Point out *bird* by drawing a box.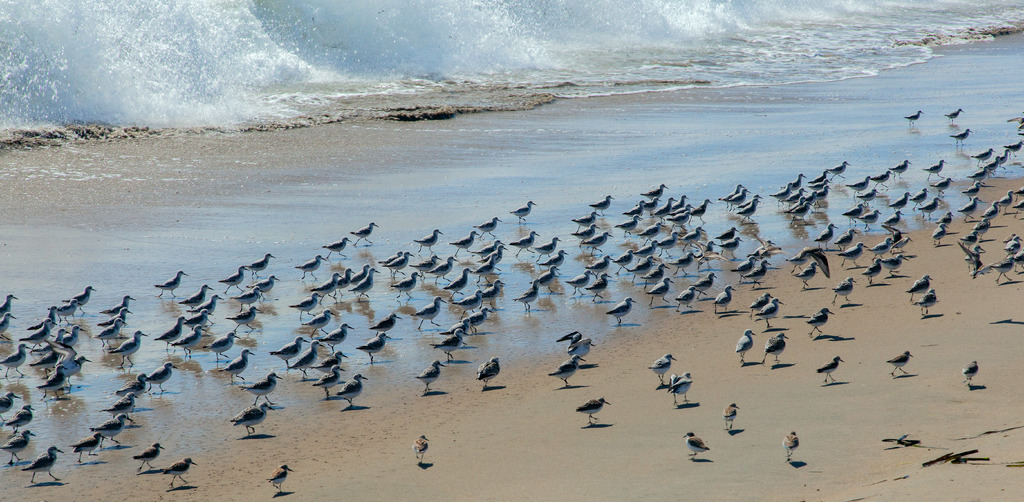
locate(425, 249, 456, 282).
